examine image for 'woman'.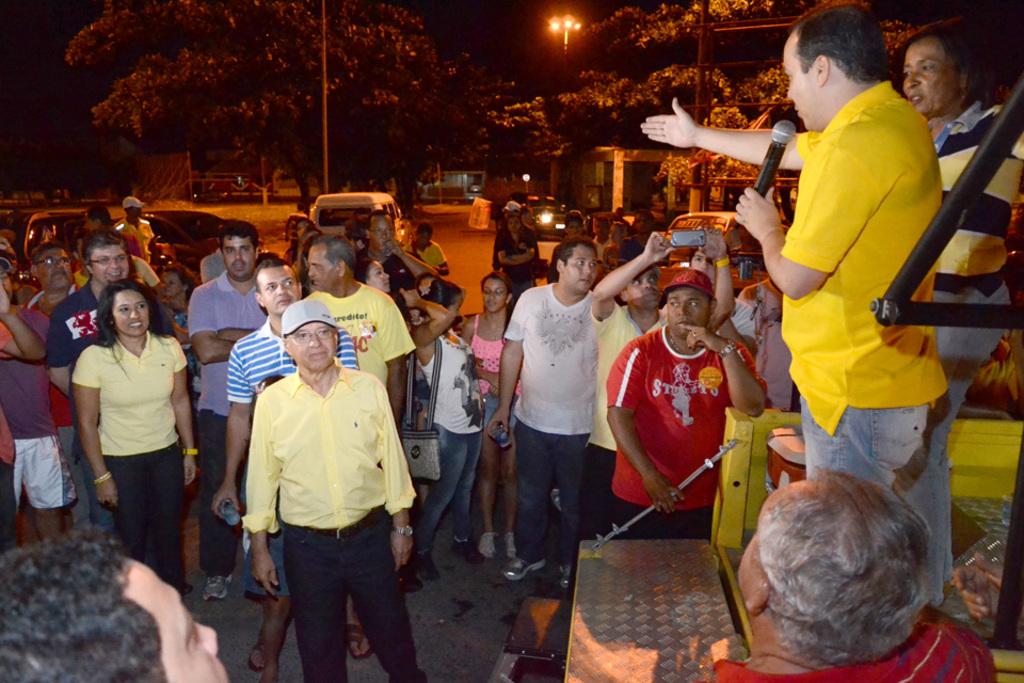
Examination result: box(351, 257, 397, 299).
